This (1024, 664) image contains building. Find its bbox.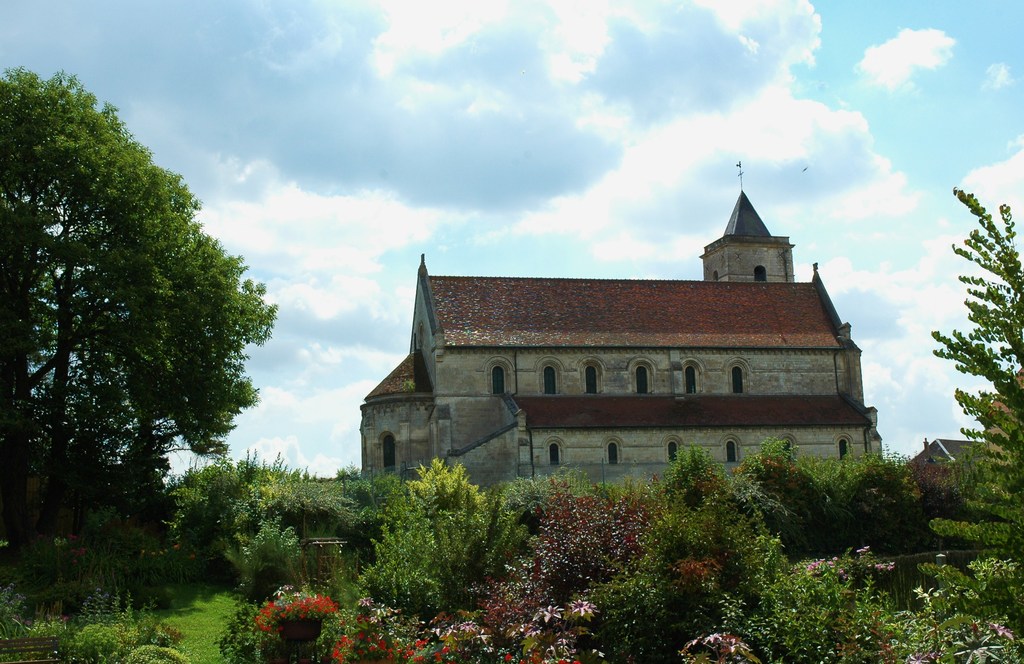
(358, 159, 882, 535).
